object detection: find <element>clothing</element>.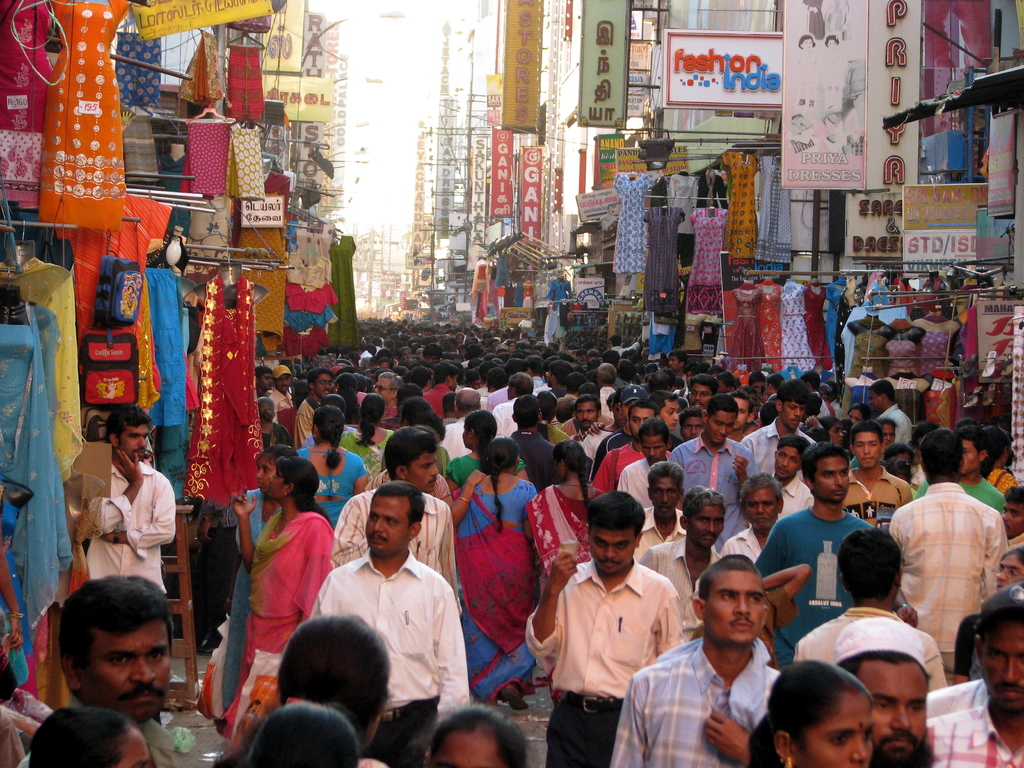
crop(84, 456, 177, 600).
